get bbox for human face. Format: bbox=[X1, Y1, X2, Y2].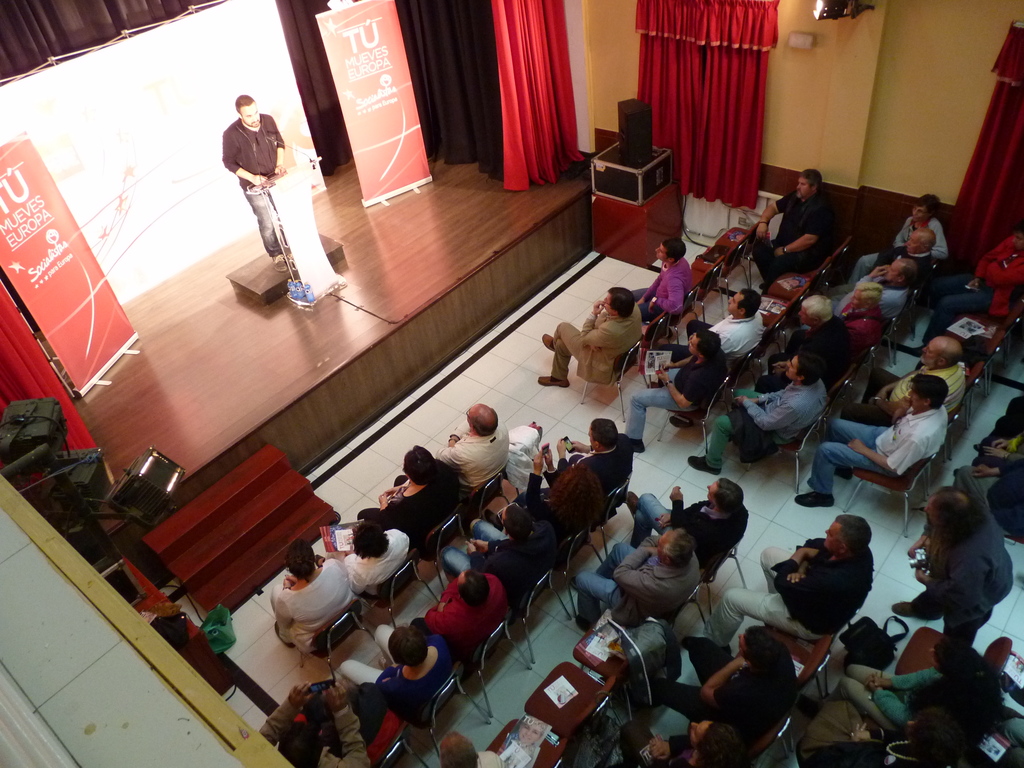
bbox=[908, 382, 922, 410].
